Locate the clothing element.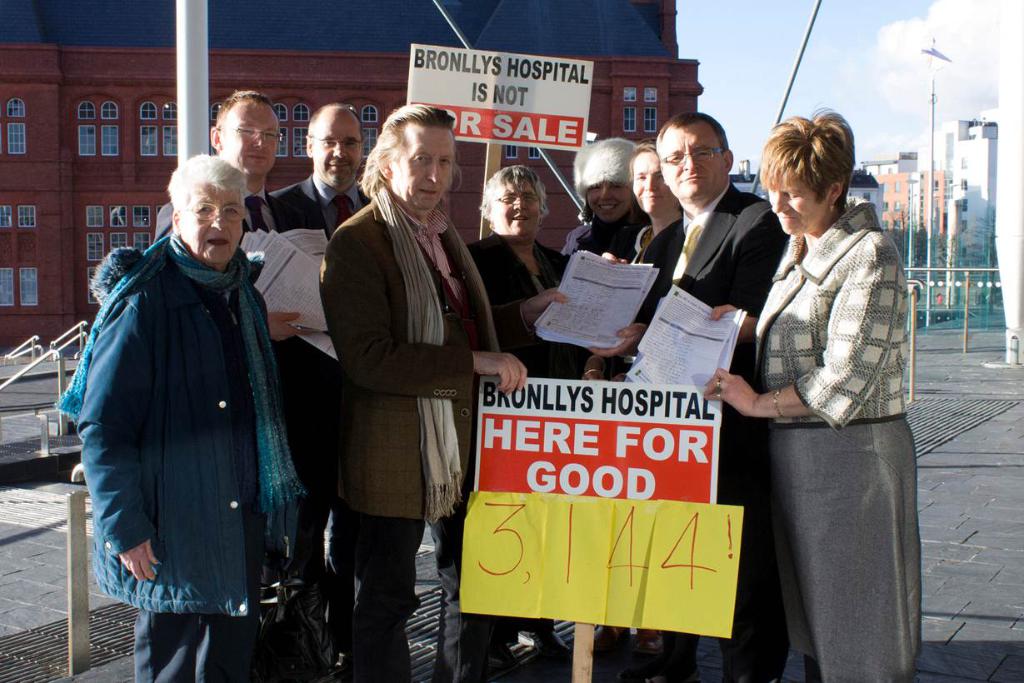
Element bbox: BBox(487, 220, 594, 406).
